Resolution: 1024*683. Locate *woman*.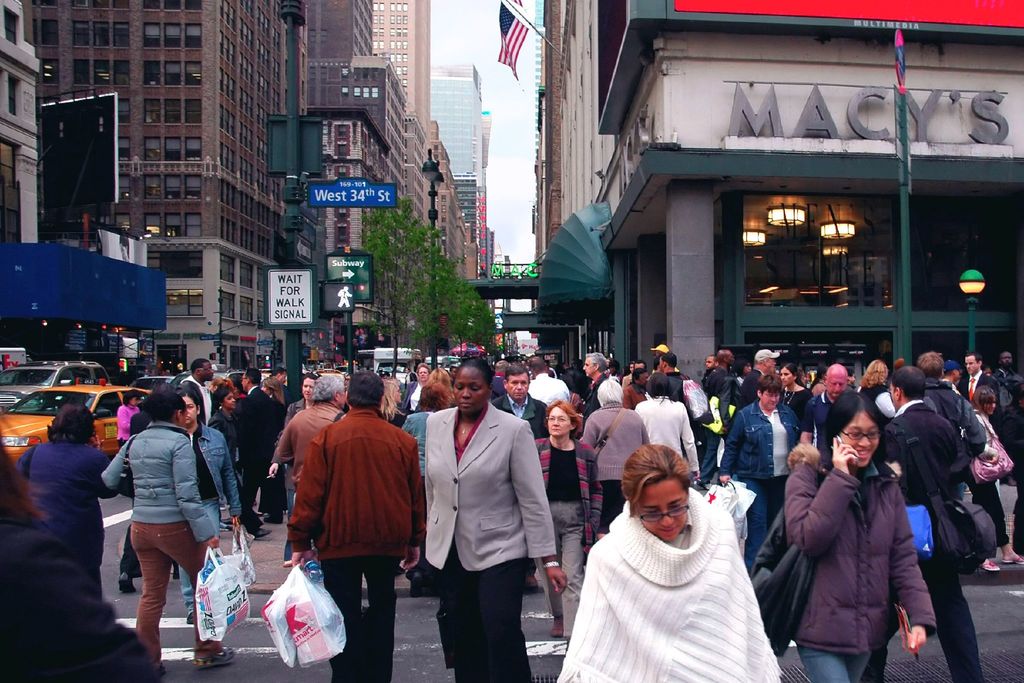
bbox=[716, 373, 801, 574].
